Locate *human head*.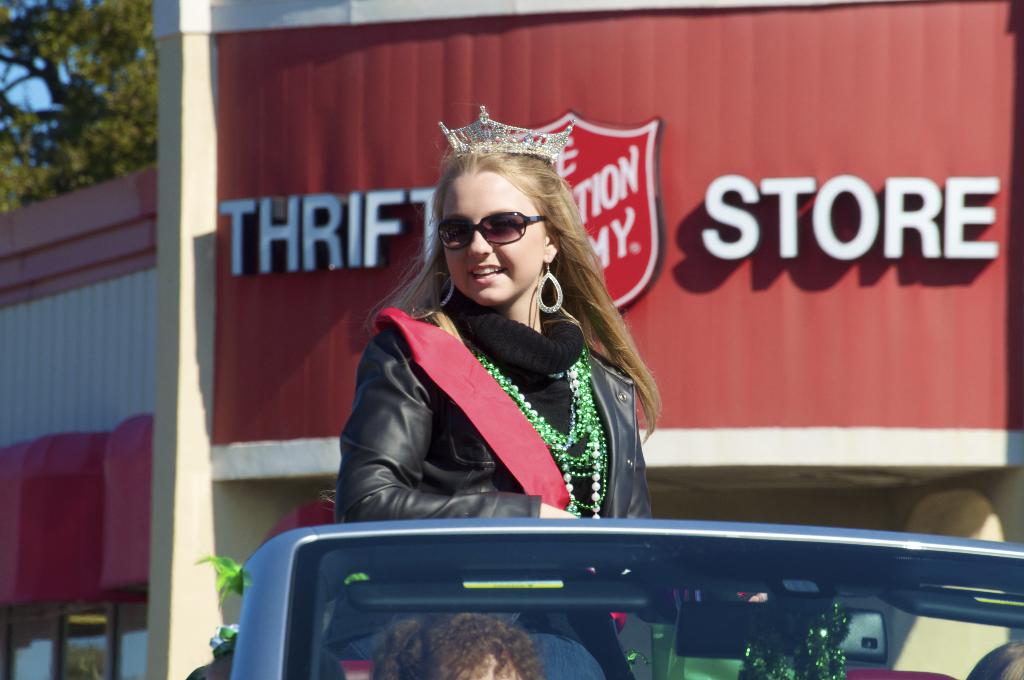
Bounding box: bbox=(437, 118, 588, 324).
